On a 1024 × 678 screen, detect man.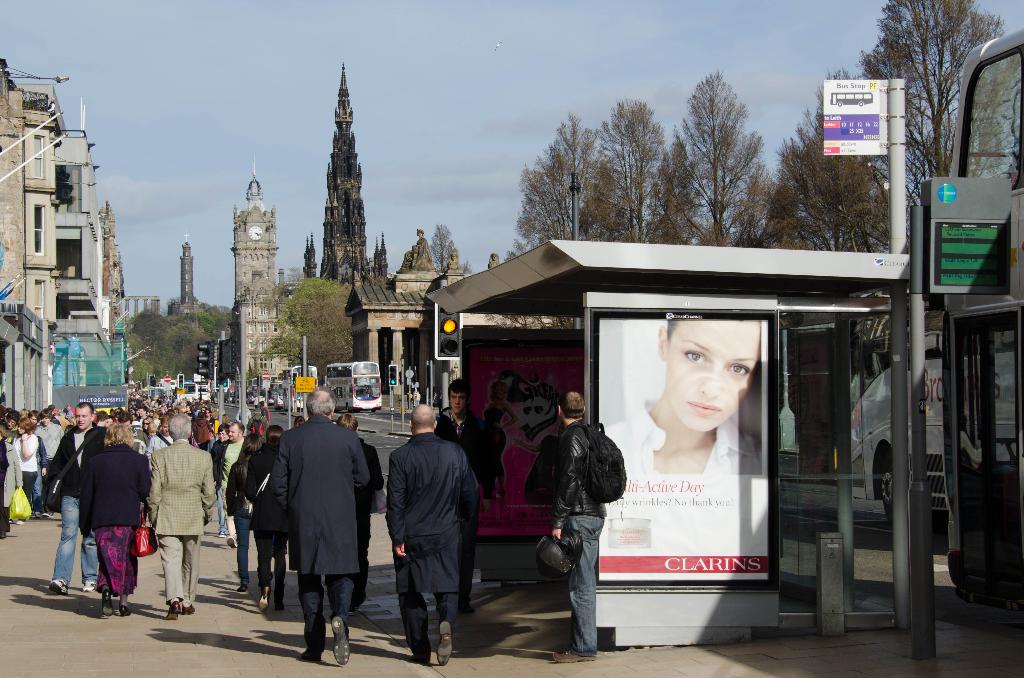
{"left": 145, "top": 415, "right": 216, "bottom": 622}.
